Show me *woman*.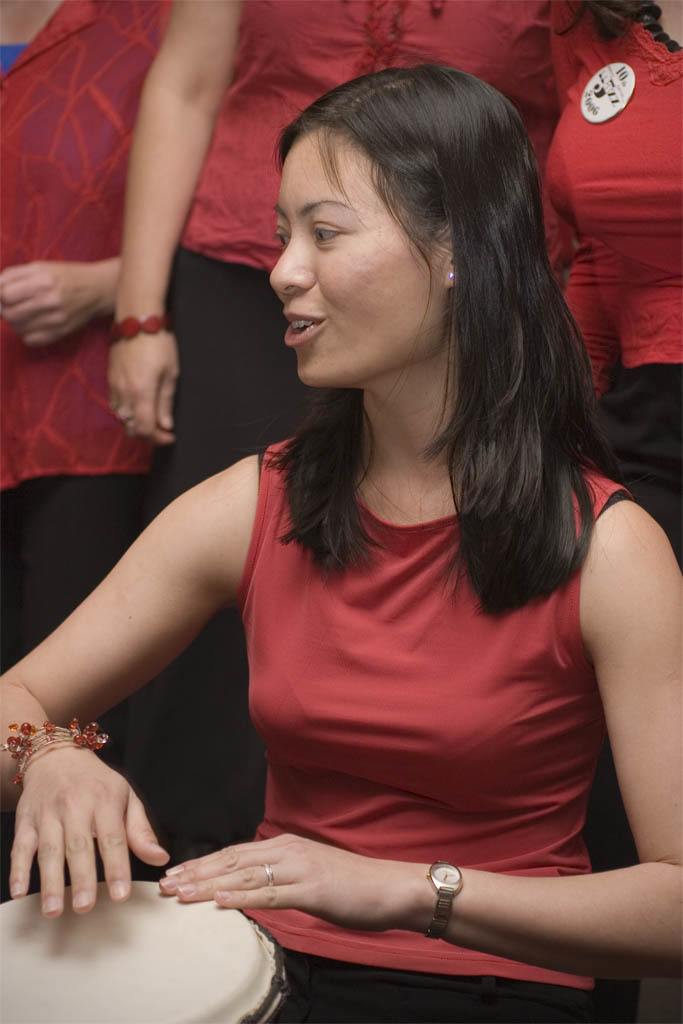
*woman* is here: 0:0:192:666.
